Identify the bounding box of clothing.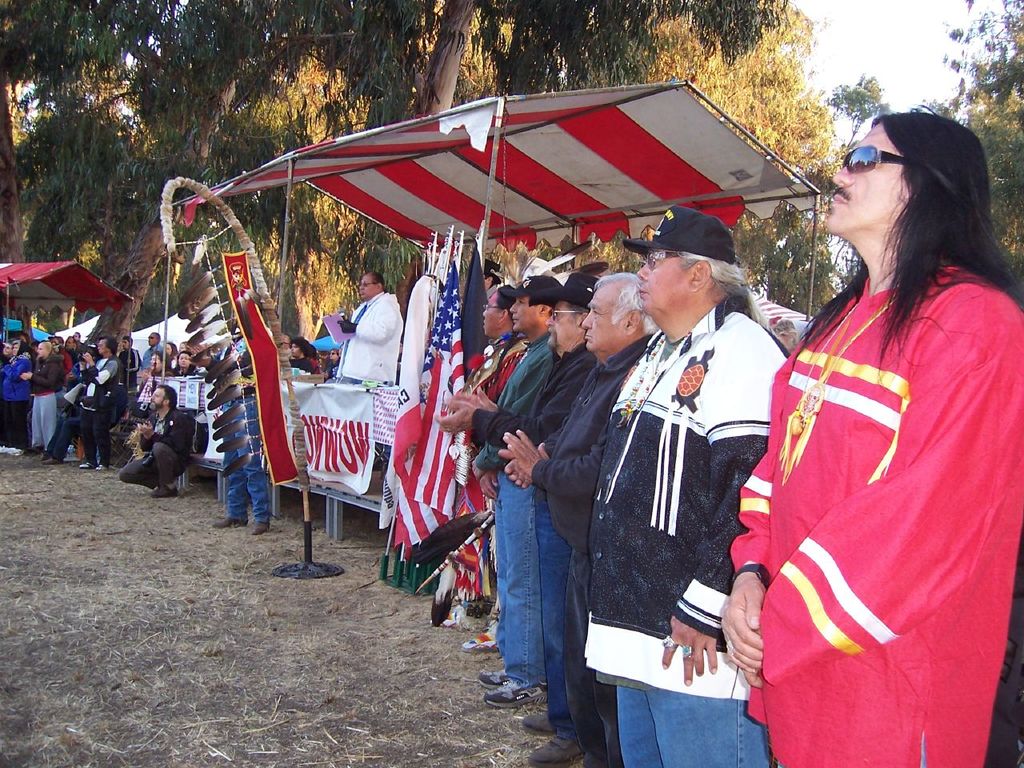
<bbox>334, 286, 397, 390</bbox>.
